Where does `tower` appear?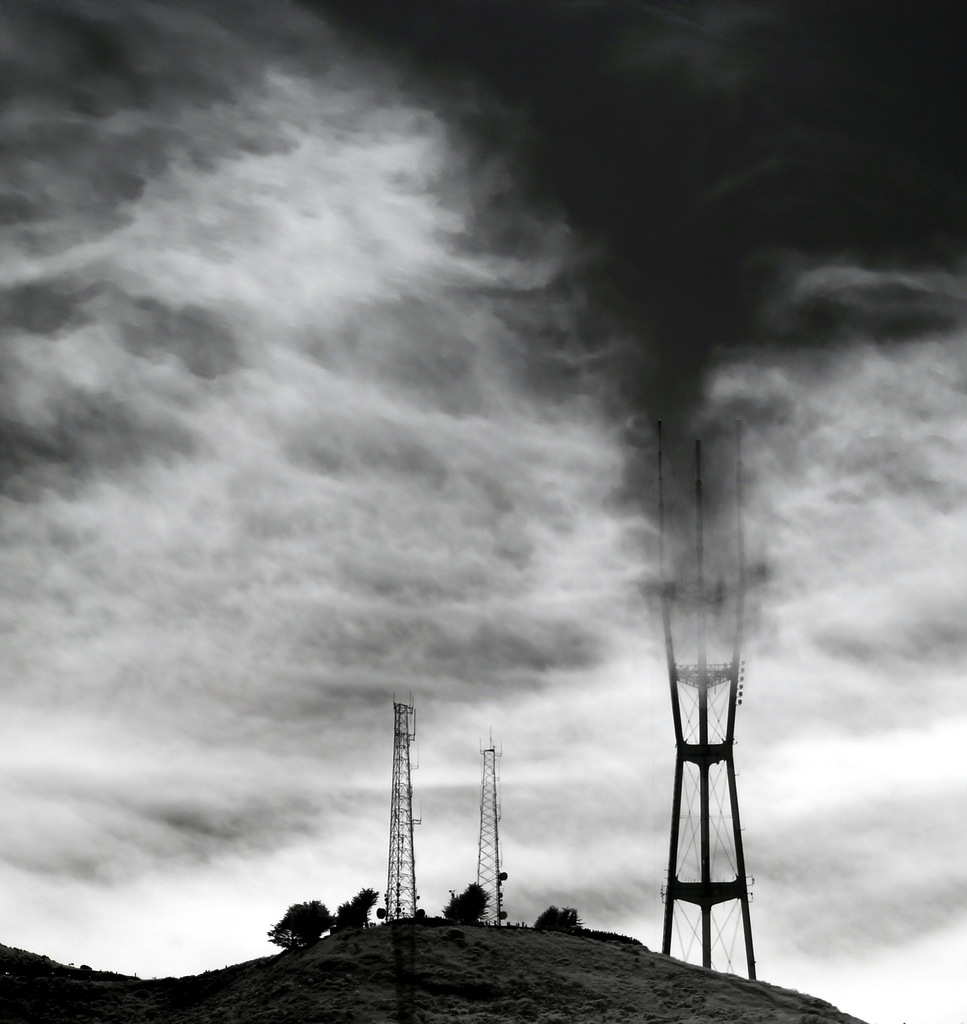
Appears at 470,739,504,930.
